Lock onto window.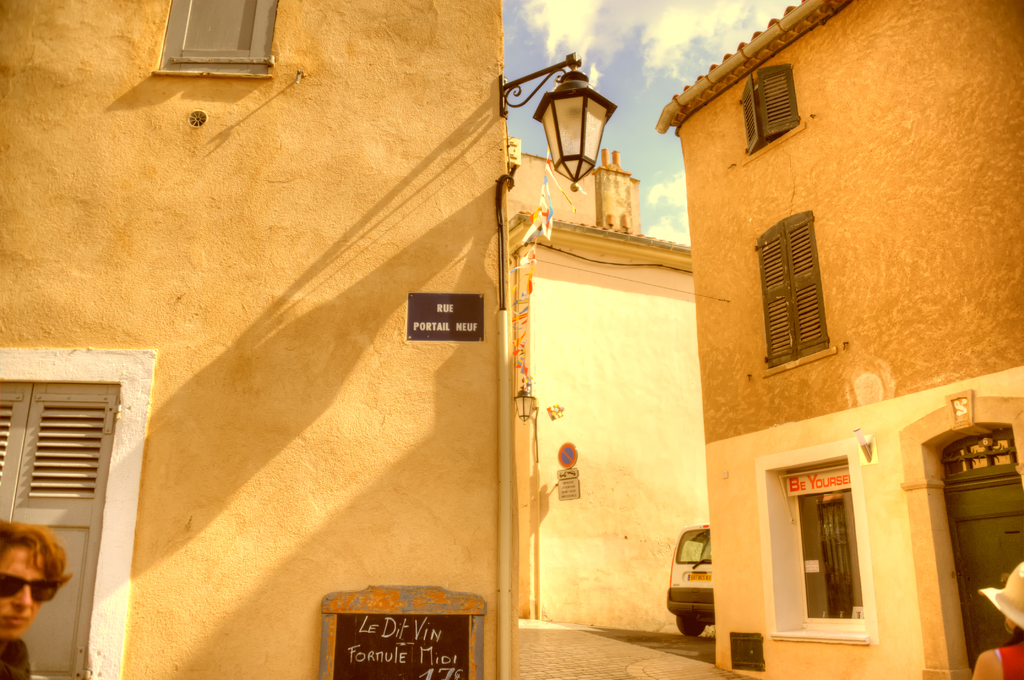
Locked: detection(741, 70, 806, 159).
